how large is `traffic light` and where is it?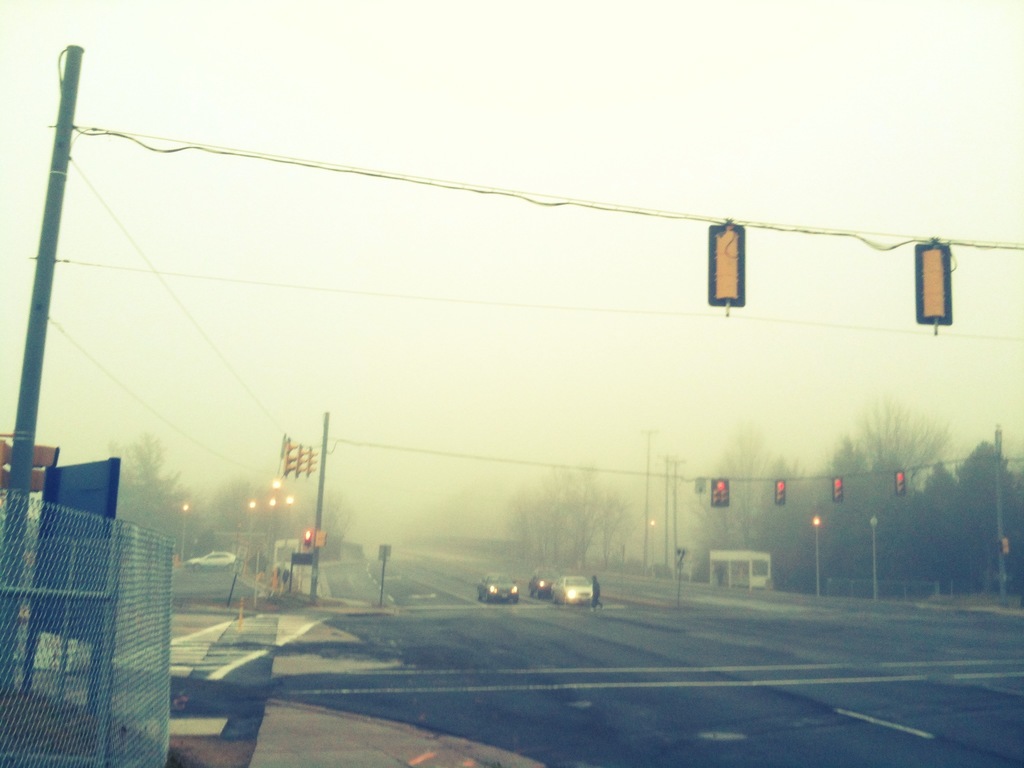
Bounding box: <box>710,476,728,508</box>.
